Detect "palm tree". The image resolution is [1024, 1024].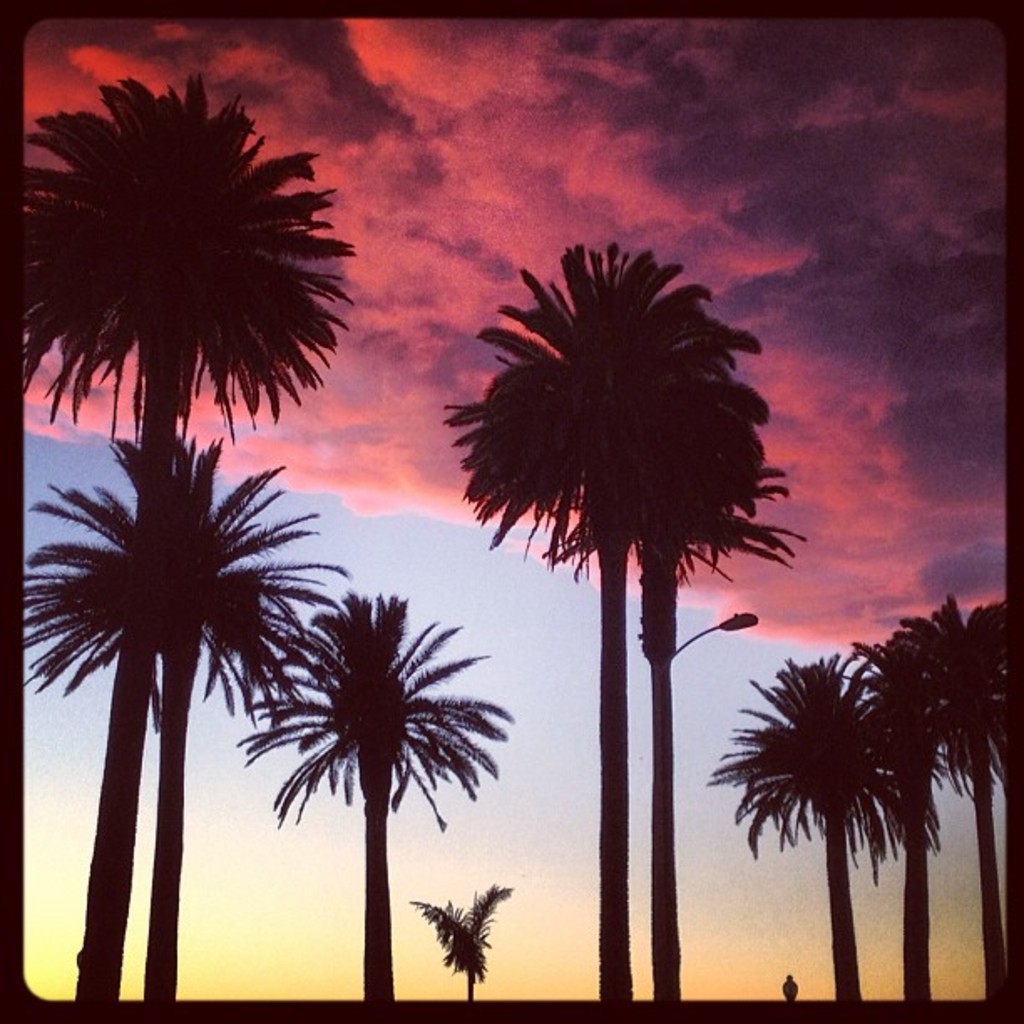
(x1=852, y1=599, x2=1017, y2=1004).
